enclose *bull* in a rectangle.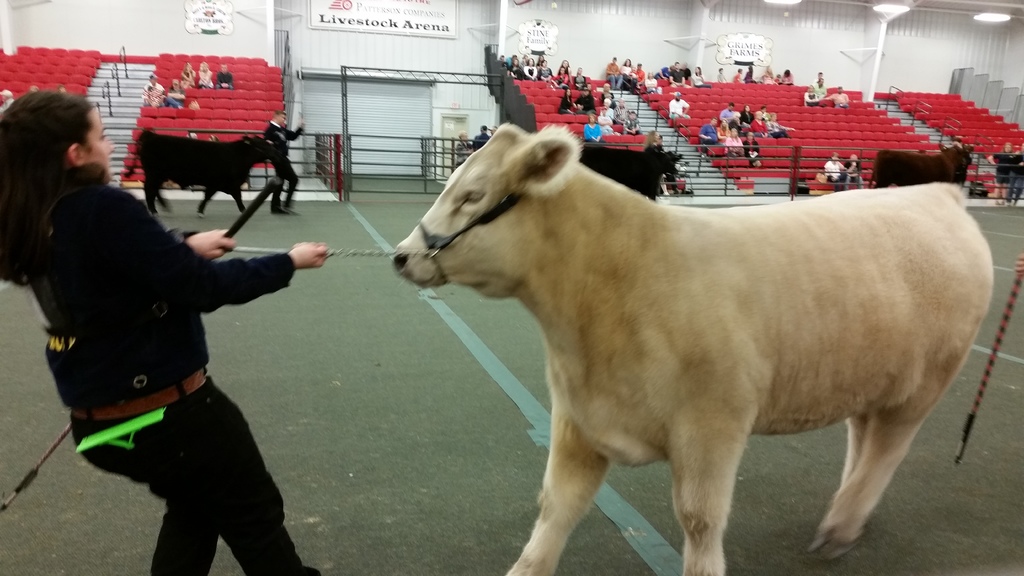
<box>124,129,273,220</box>.
